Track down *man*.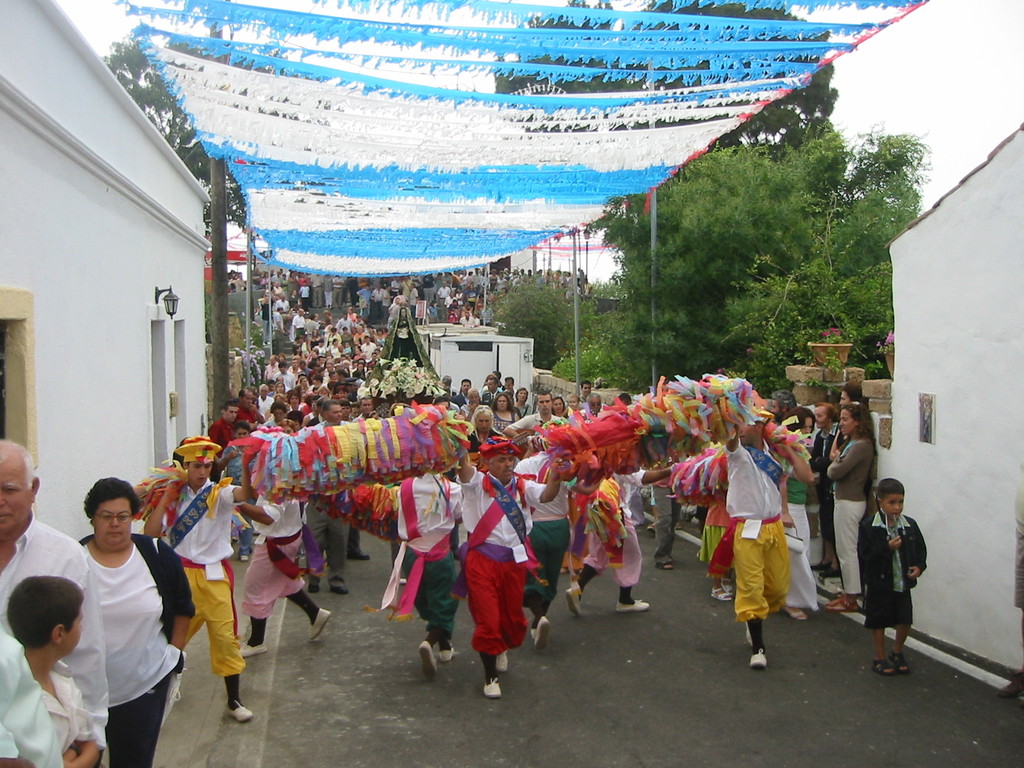
Tracked to BBox(357, 282, 371, 314).
